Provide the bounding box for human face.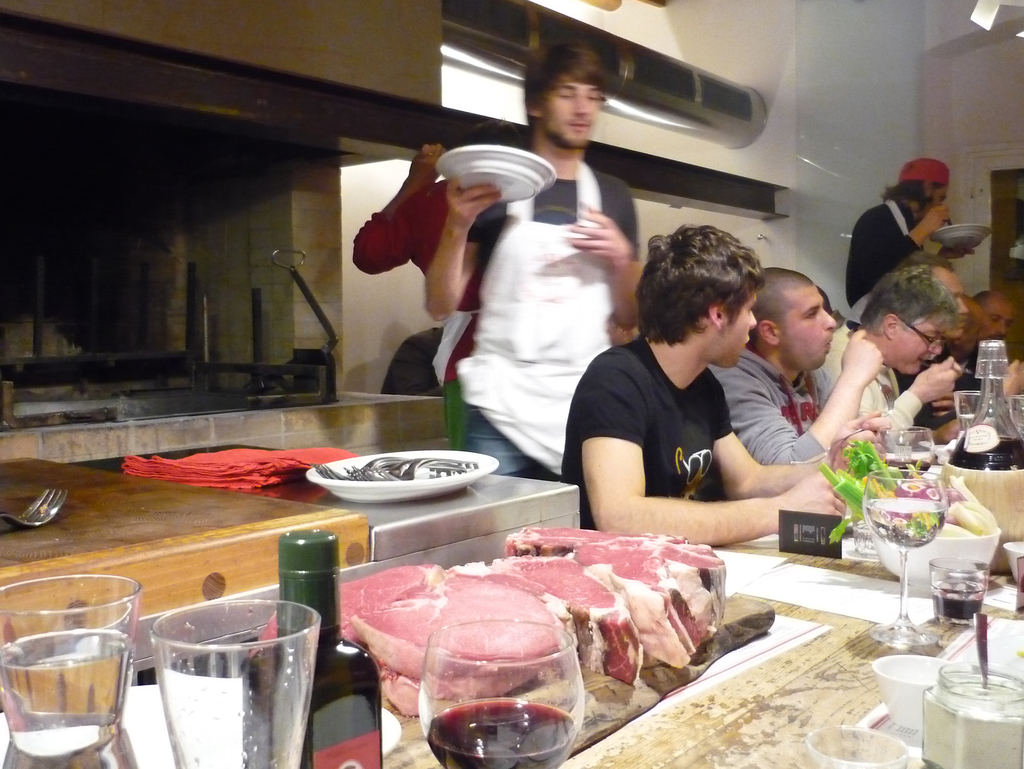
893,328,943,377.
